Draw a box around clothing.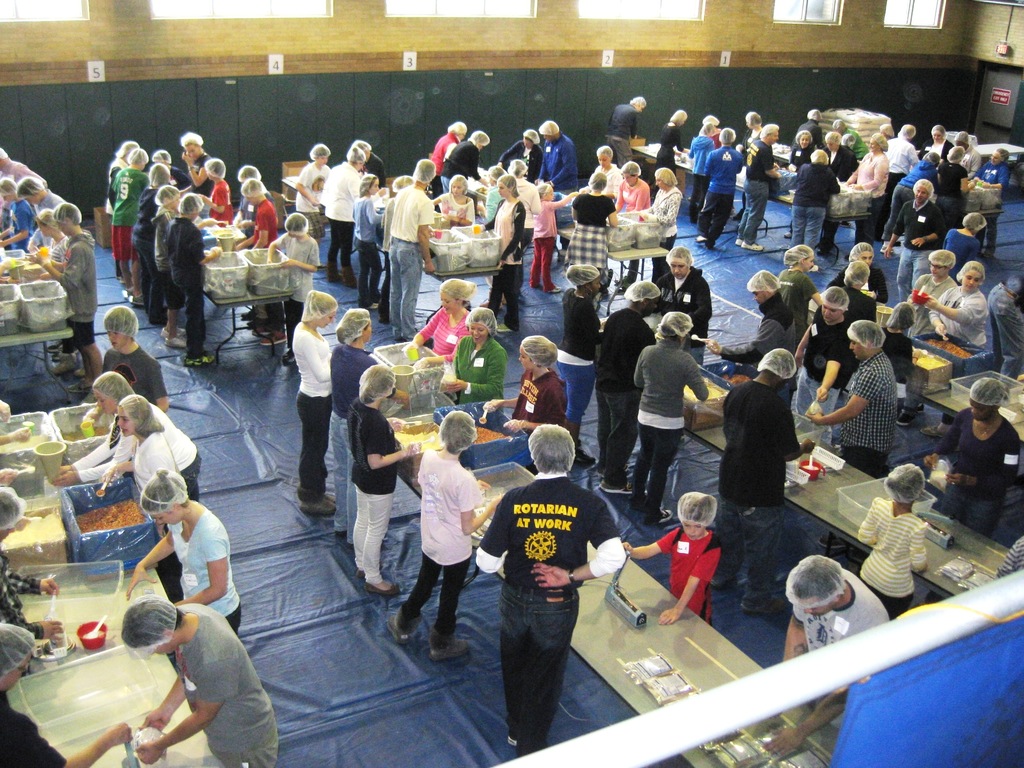
box(879, 325, 919, 414).
